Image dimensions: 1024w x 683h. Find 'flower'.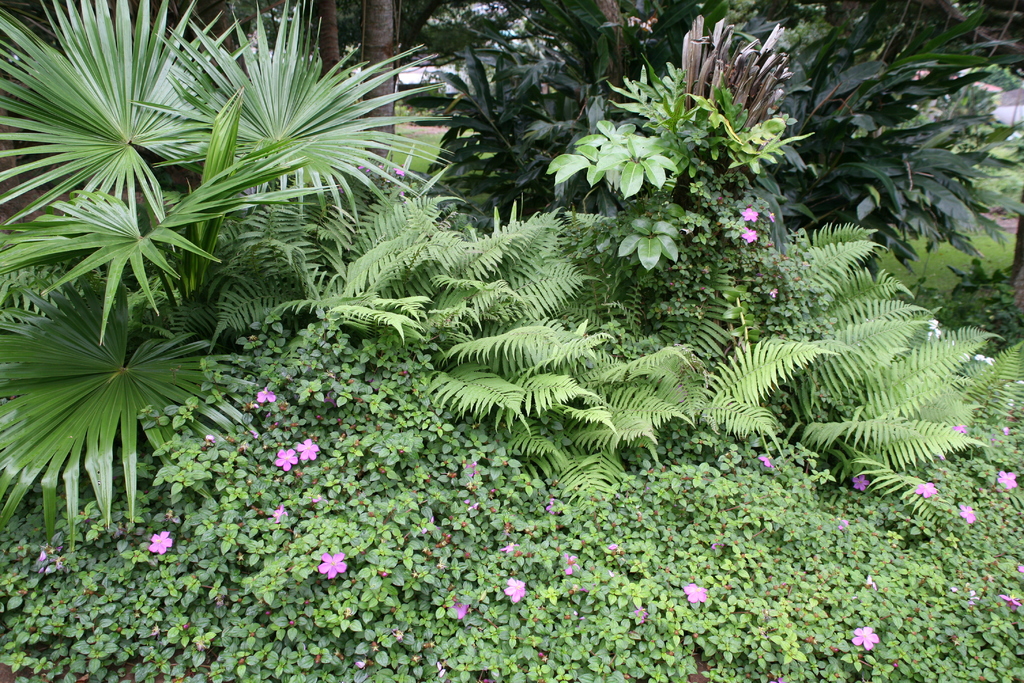
x1=680 y1=582 x2=710 y2=605.
